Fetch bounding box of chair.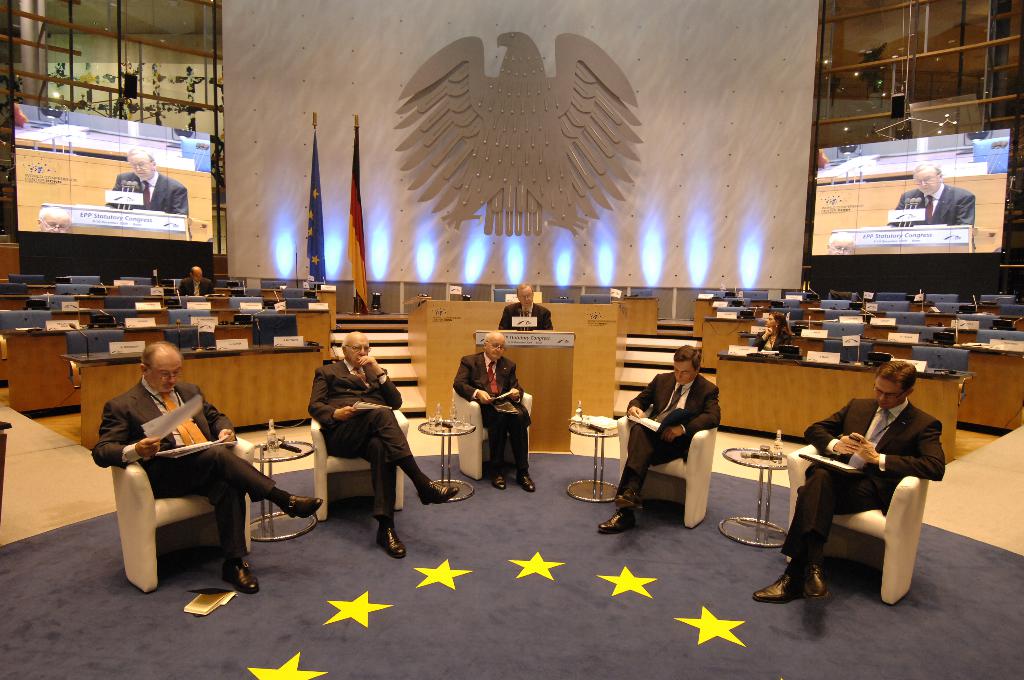
Bbox: box=[65, 277, 101, 284].
